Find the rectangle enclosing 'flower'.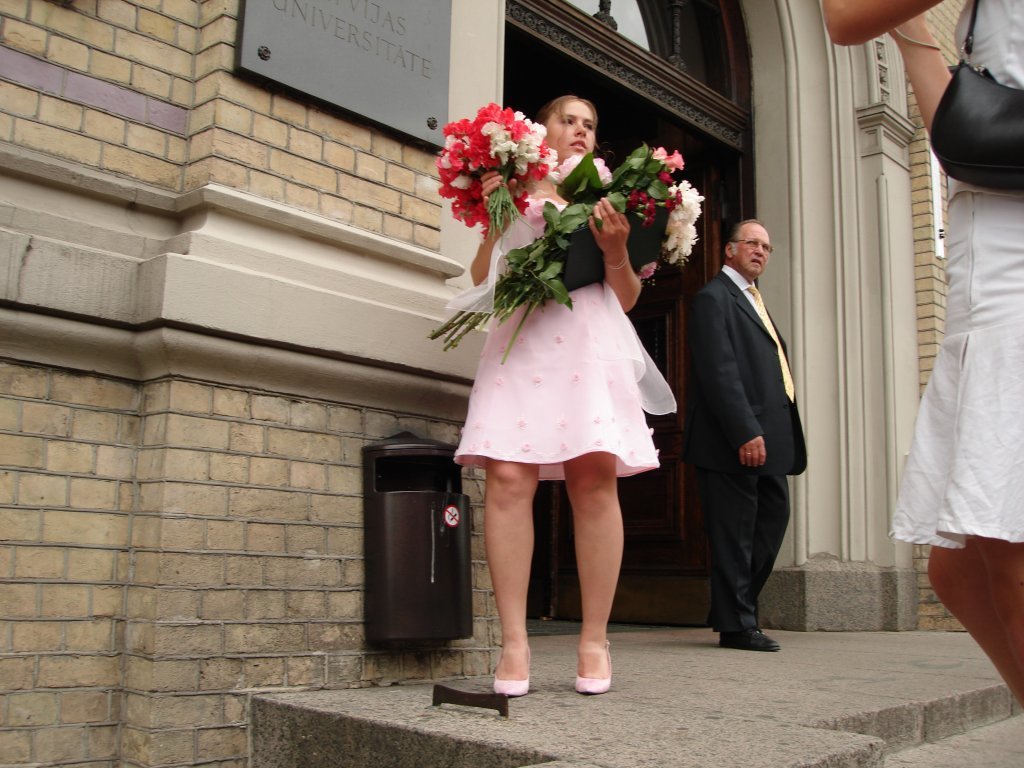
621:190:667:227.
